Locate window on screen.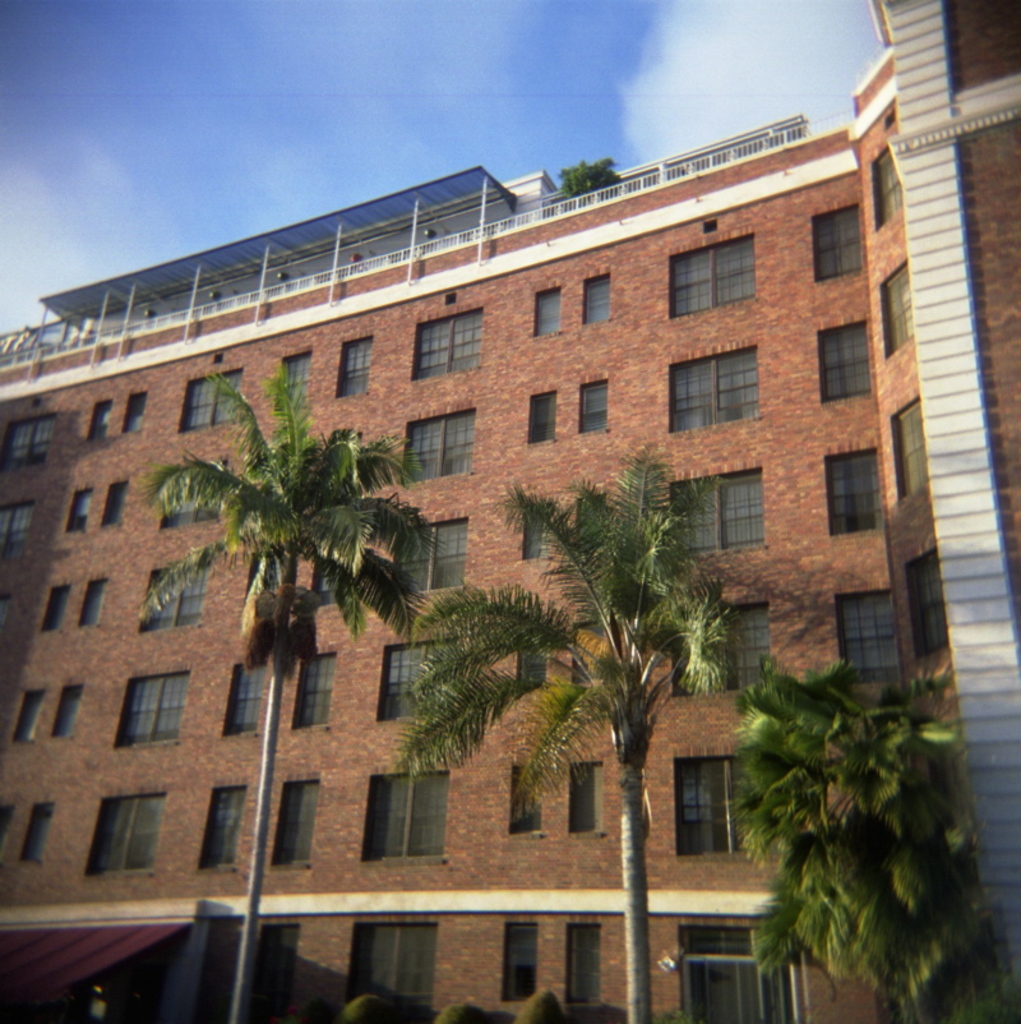
On screen at [left=100, top=655, right=193, bottom=751].
